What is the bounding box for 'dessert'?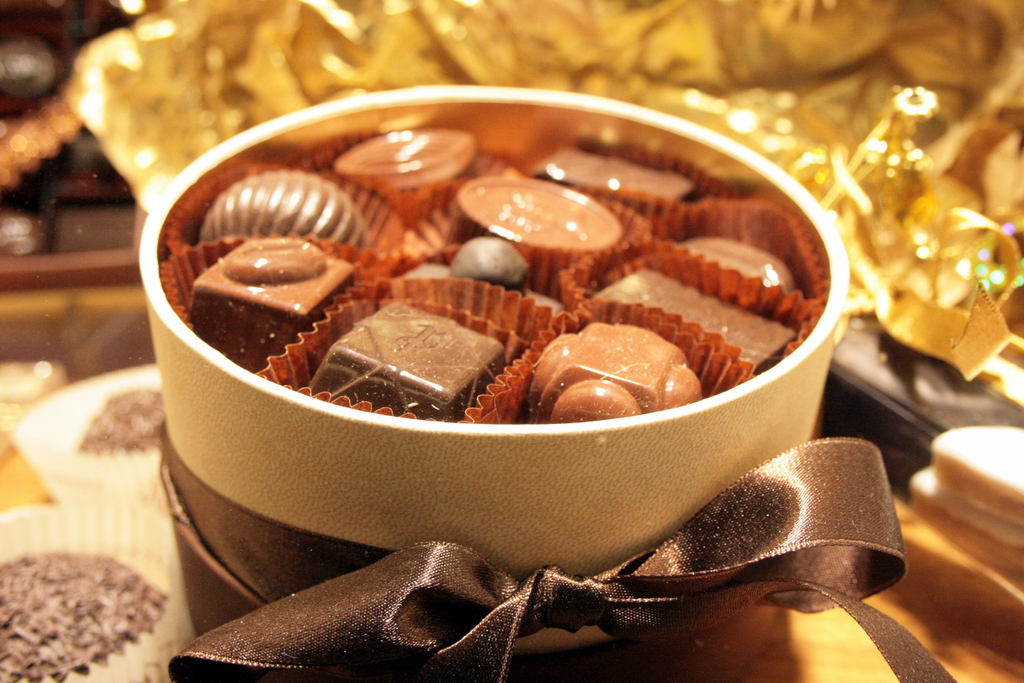
select_region(536, 148, 694, 206).
